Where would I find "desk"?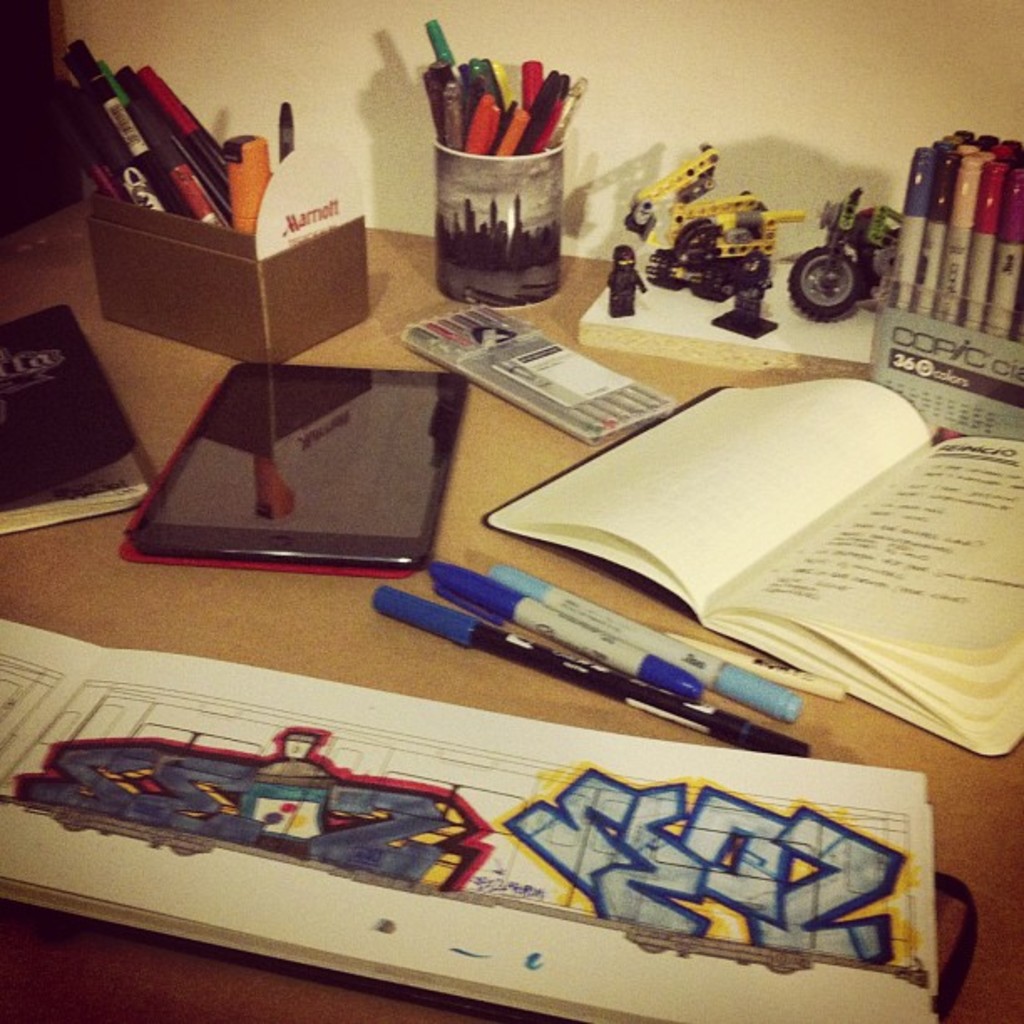
At [0, 136, 1023, 1023].
